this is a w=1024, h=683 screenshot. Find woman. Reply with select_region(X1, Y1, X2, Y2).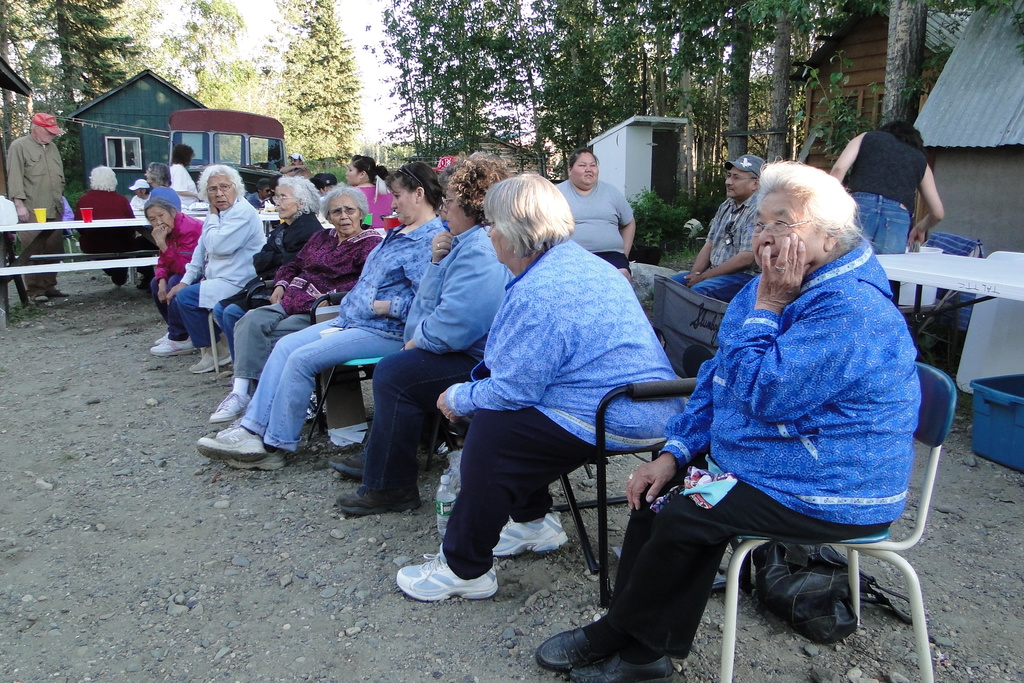
select_region(328, 154, 521, 520).
